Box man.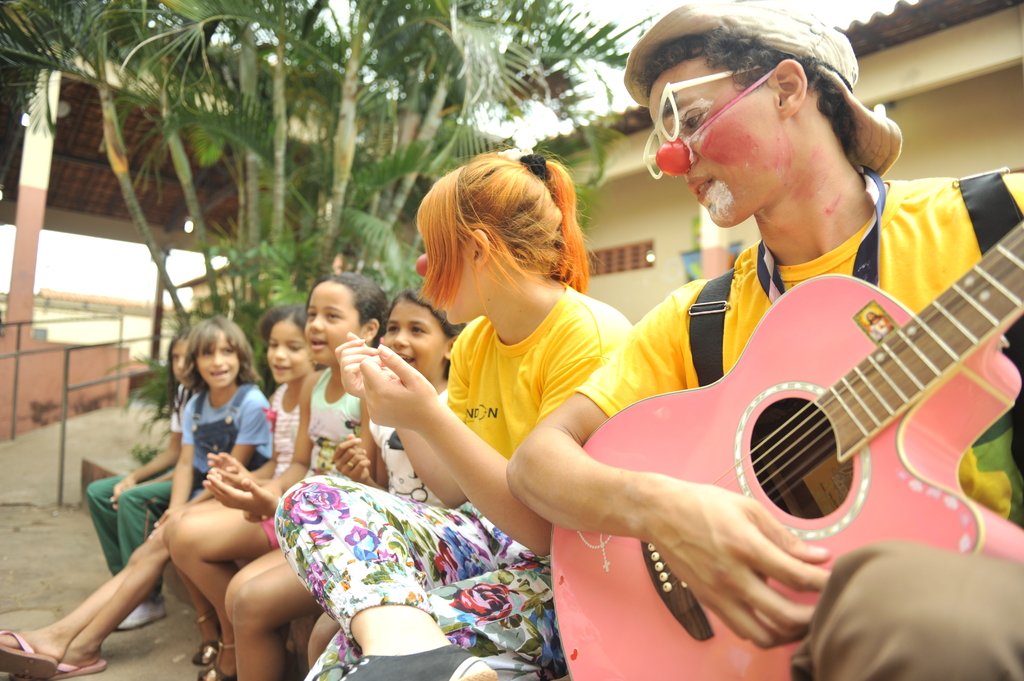
509/44/1023/627.
